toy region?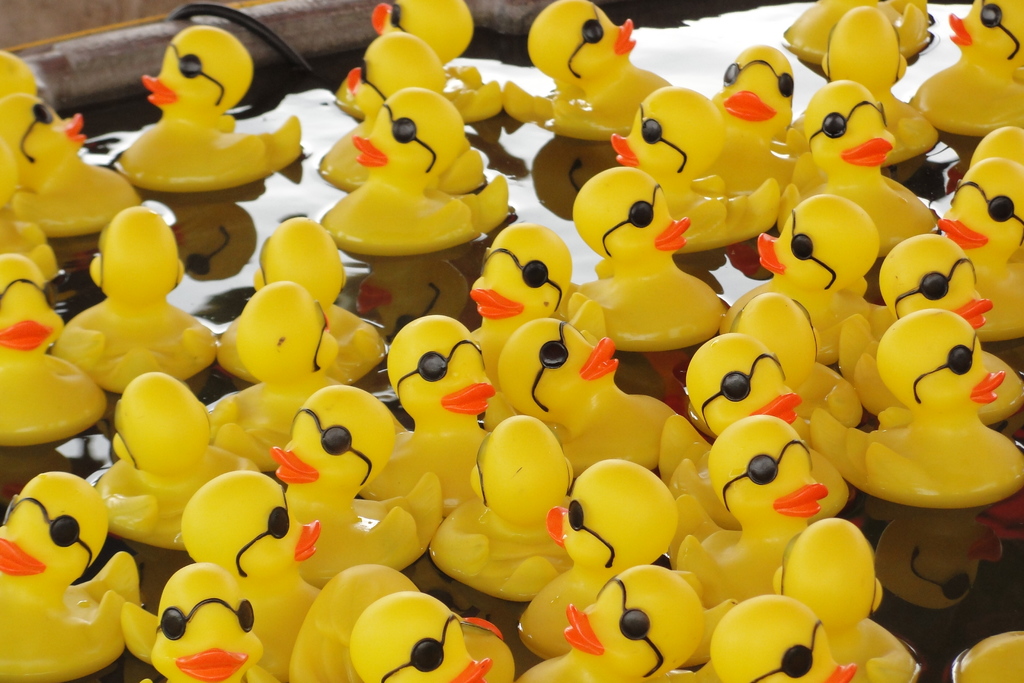
box=[85, 369, 257, 556]
